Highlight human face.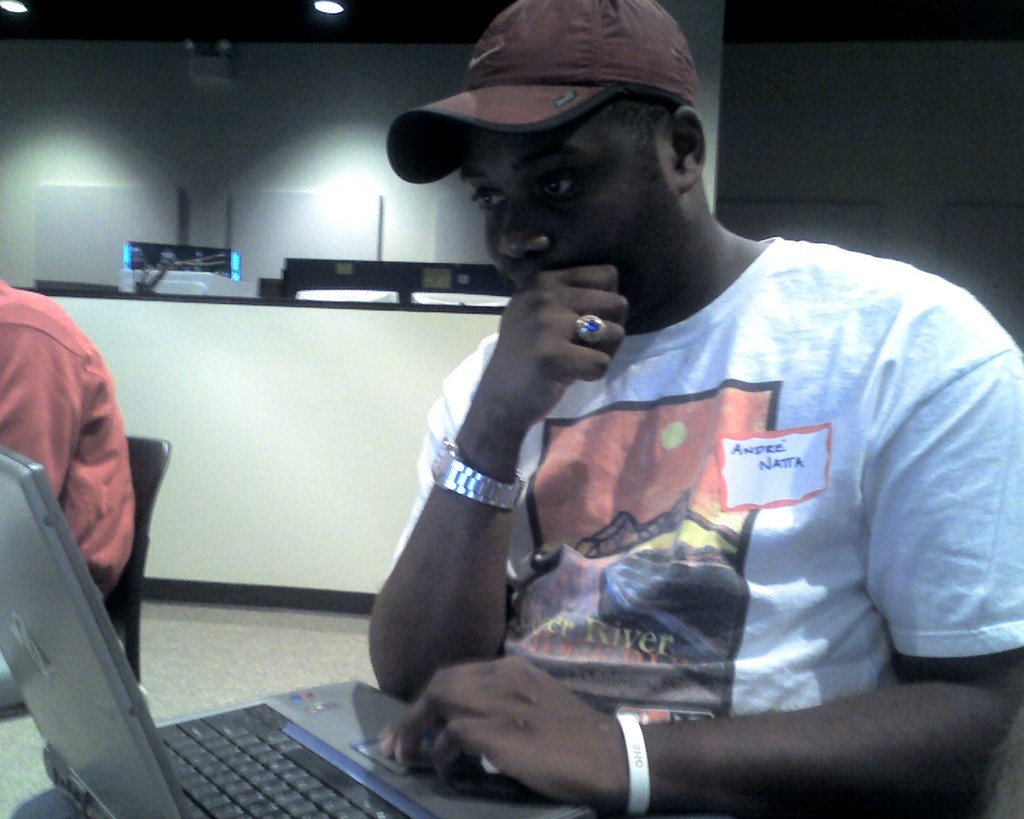
Highlighted region: select_region(451, 110, 677, 294).
